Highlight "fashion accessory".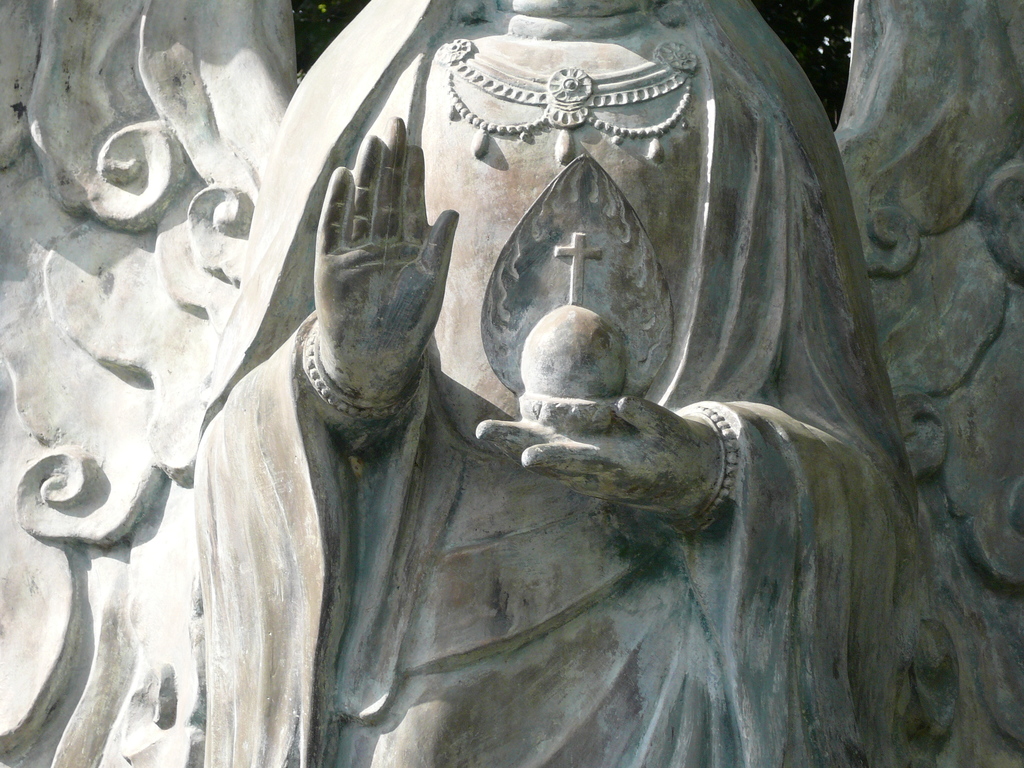
Highlighted region: 410, 30, 717, 150.
